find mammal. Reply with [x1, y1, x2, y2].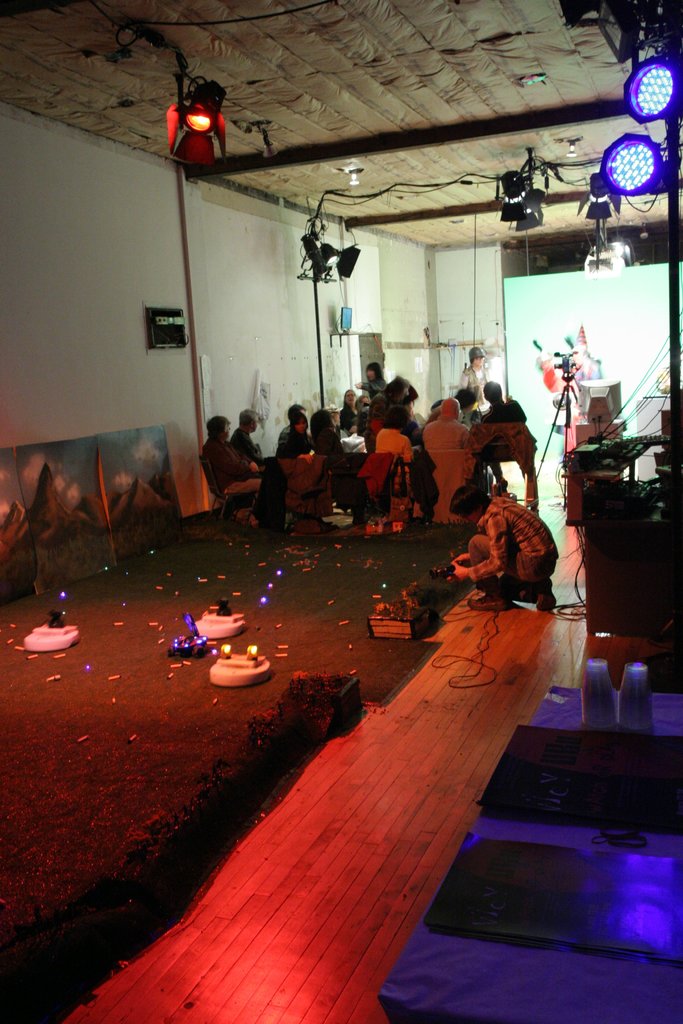
[456, 341, 511, 484].
